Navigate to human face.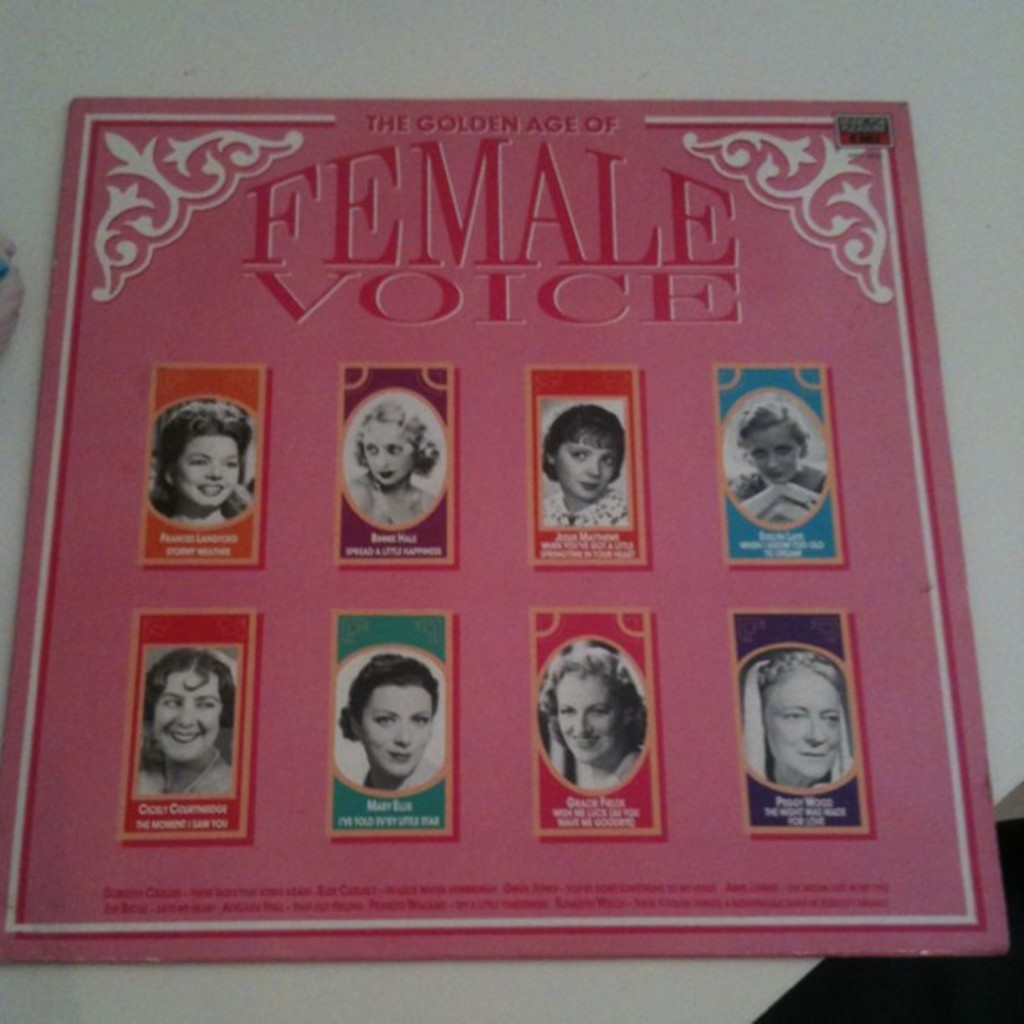
Navigation target: [x1=751, y1=428, x2=805, y2=482].
